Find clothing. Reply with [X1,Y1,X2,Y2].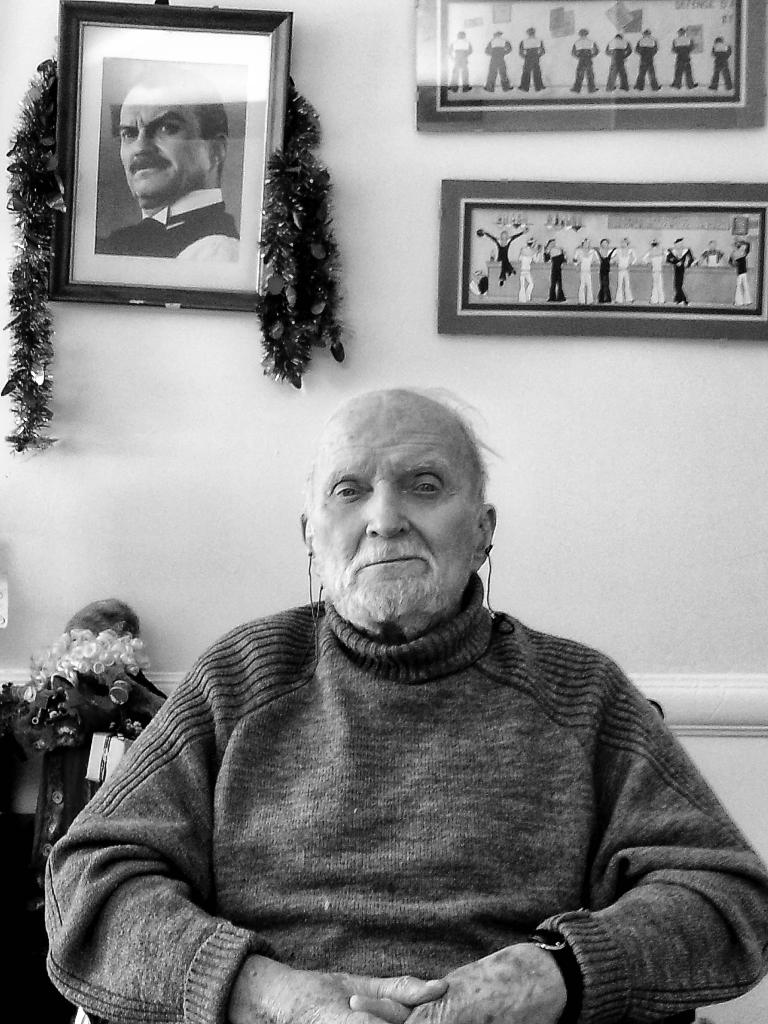
[614,247,637,303].
